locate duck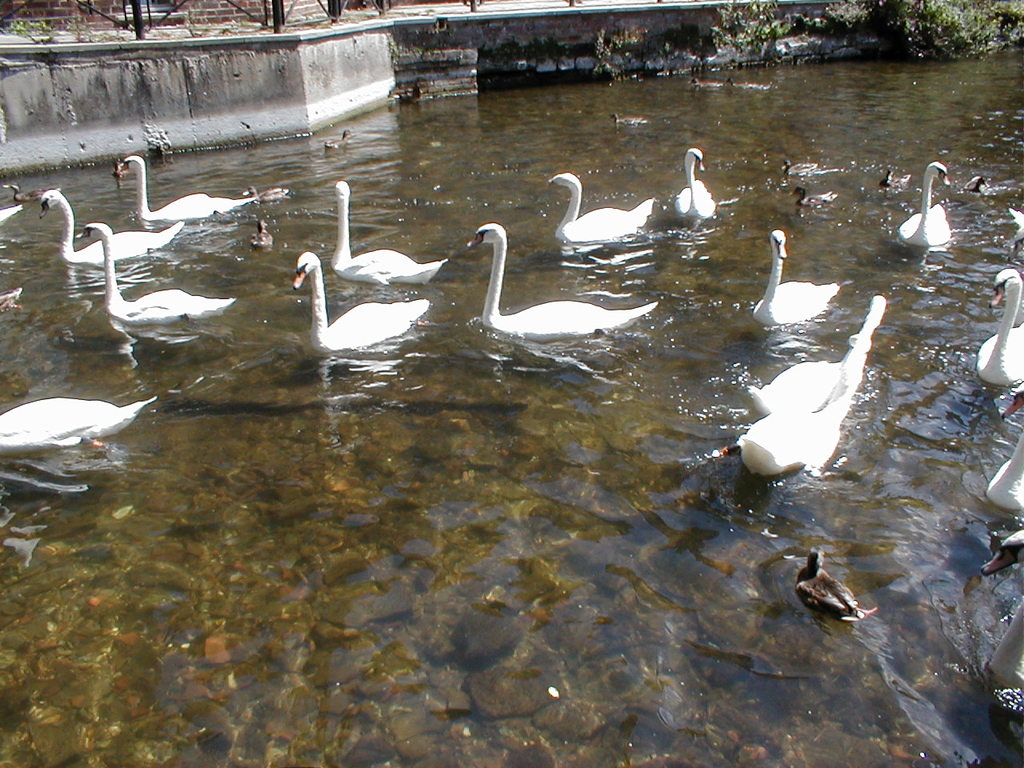
detection(248, 218, 274, 256)
